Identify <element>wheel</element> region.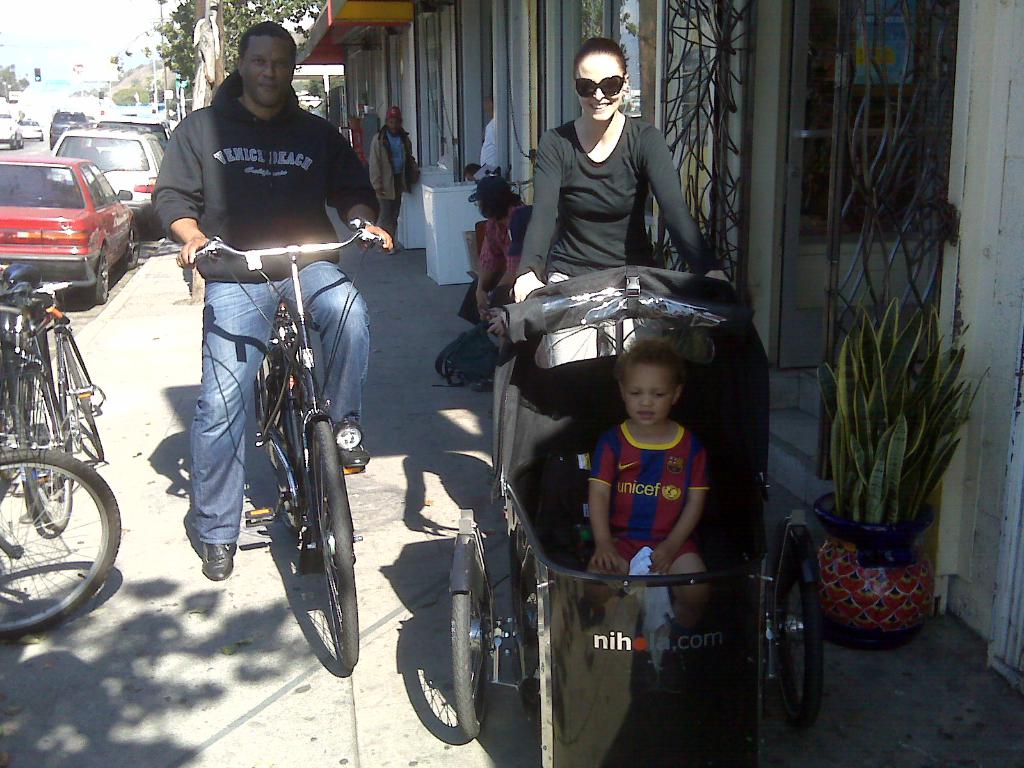
Region: 124:220:140:269.
